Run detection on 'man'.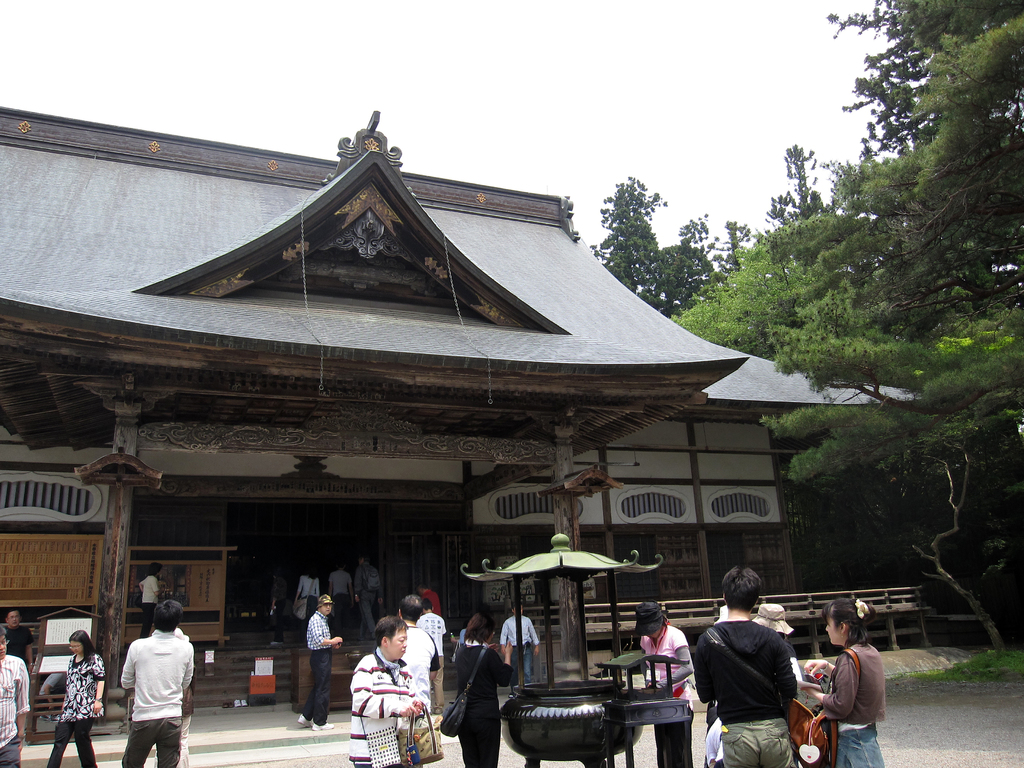
Result: region(417, 599, 444, 713).
